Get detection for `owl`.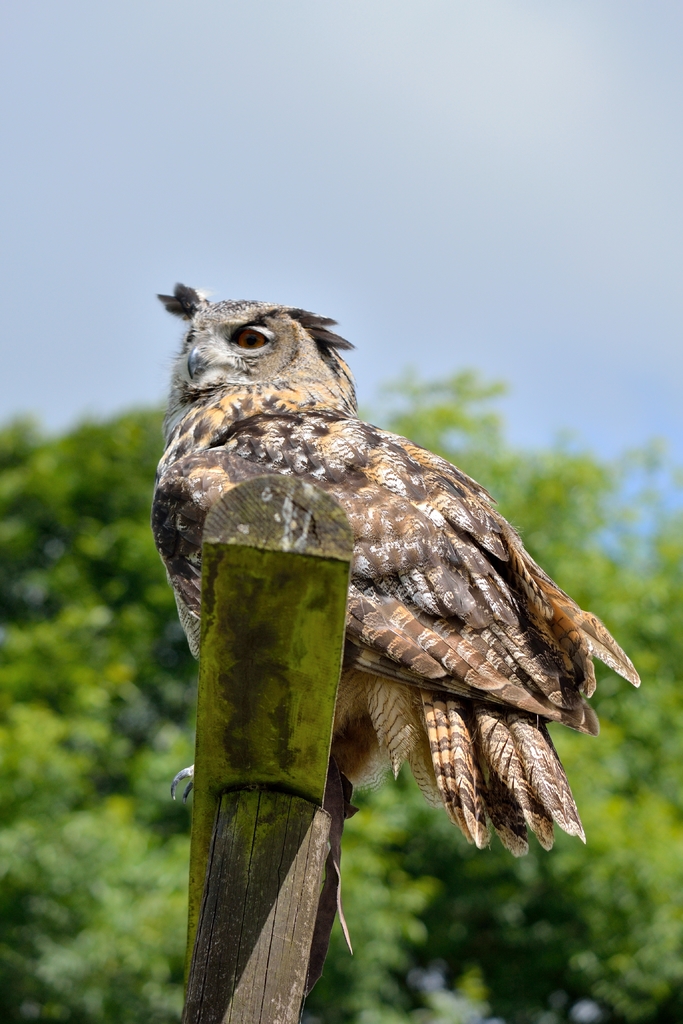
Detection: (147,278,644,856).
